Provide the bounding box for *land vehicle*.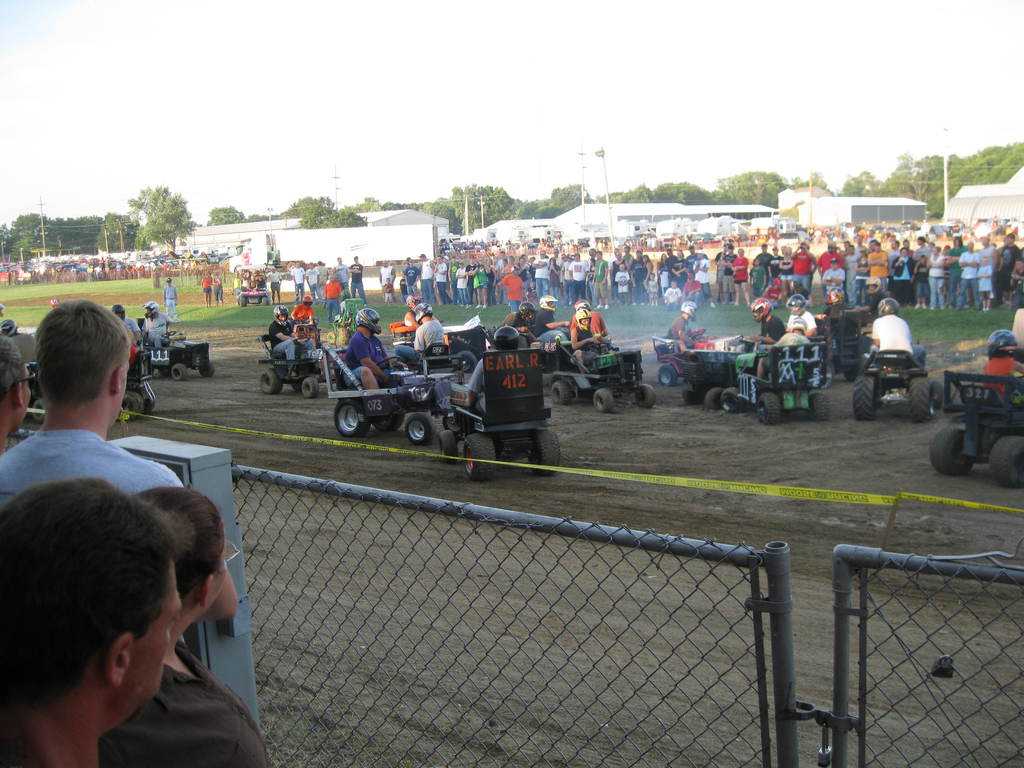
{"x1": 322, "y1": 339, "x2": 453, "y2": 444}.
